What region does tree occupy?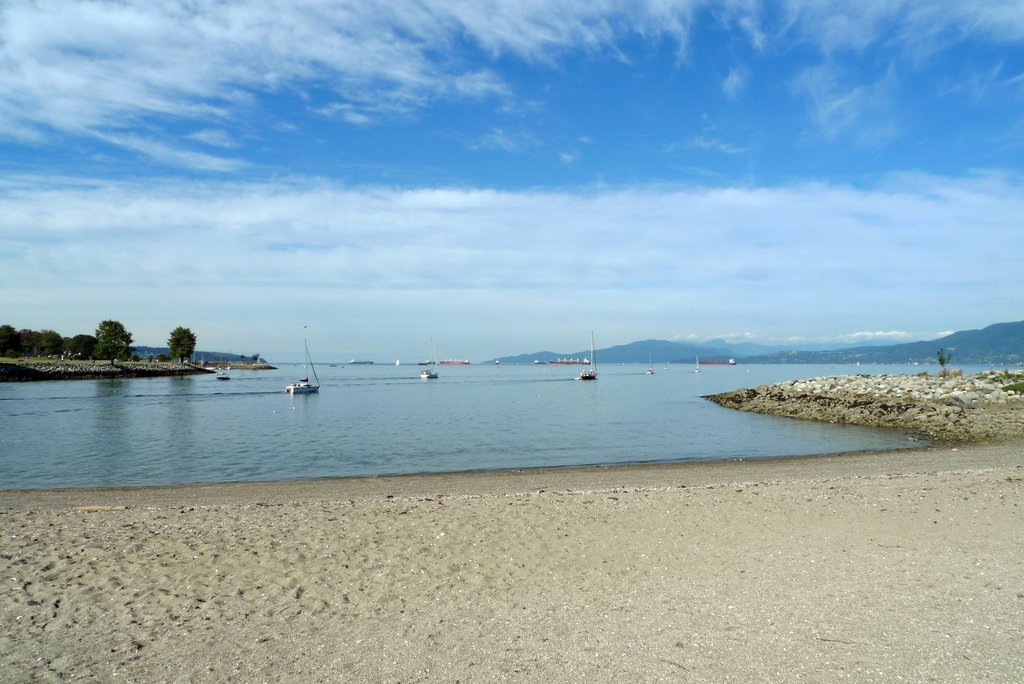
(92,318,151,370).
